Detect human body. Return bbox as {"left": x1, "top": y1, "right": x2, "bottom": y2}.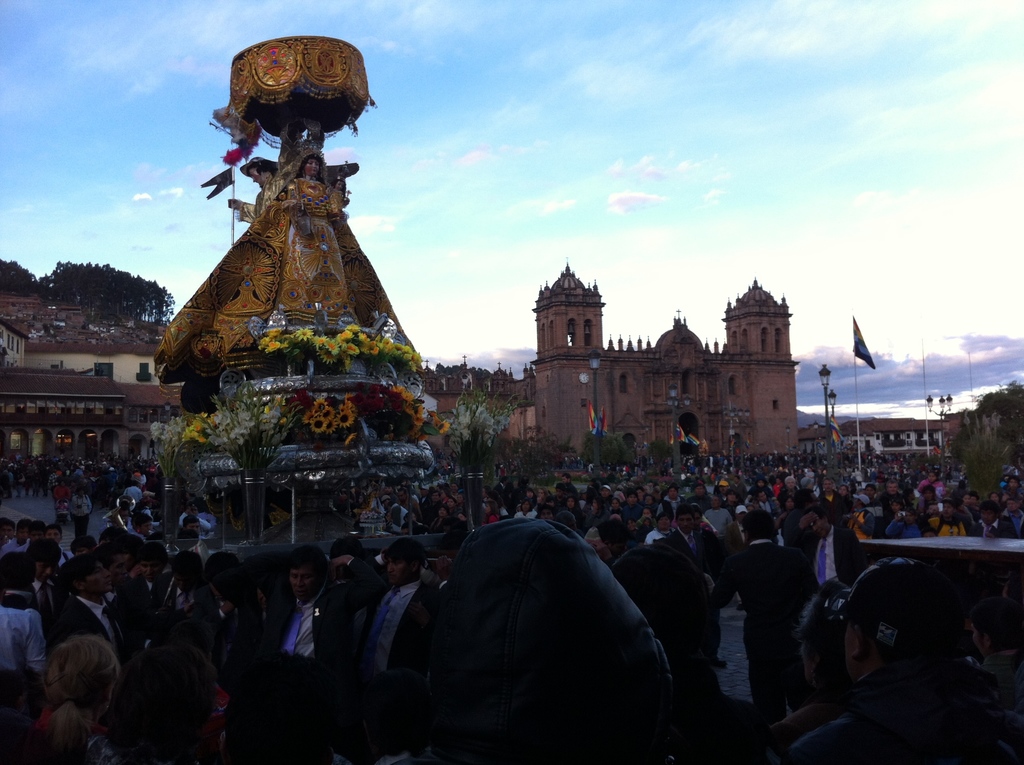
{"left": 47, "top": 634, "right": 124, "bottom": 763}.
